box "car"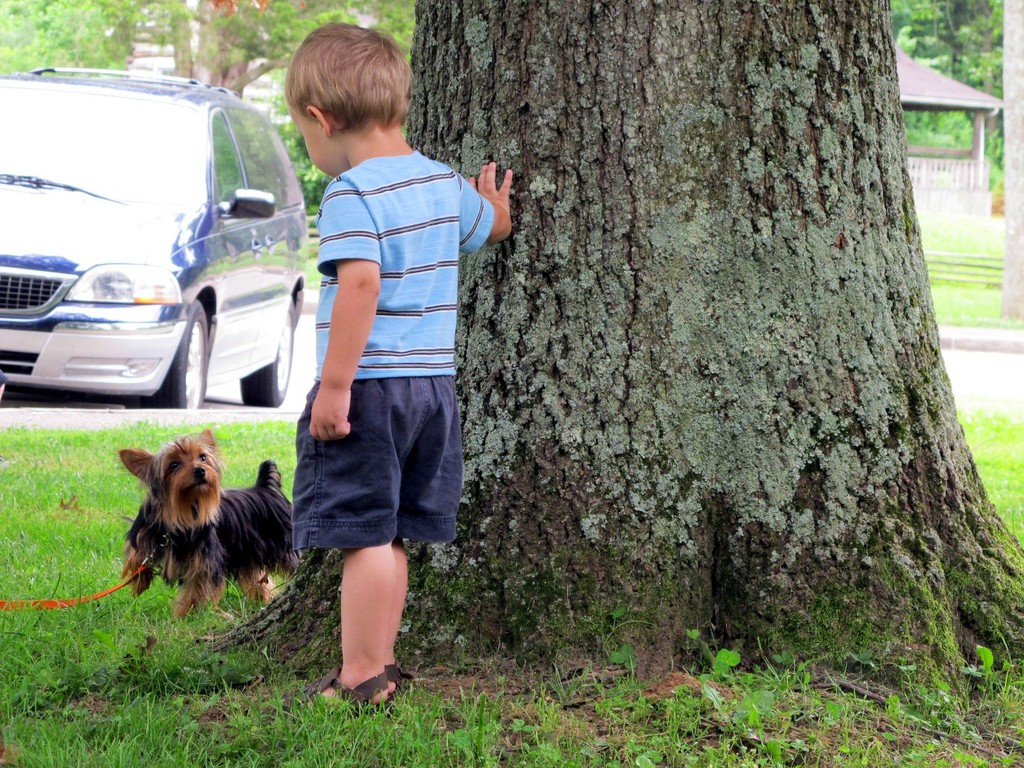
10, 86, 299, 358
